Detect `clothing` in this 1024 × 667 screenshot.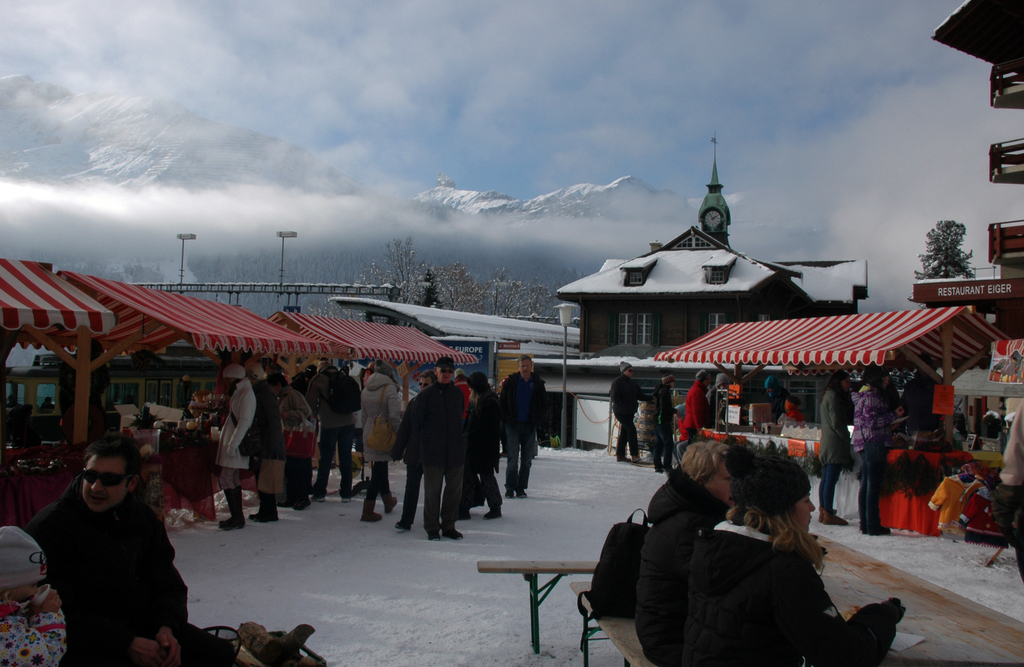
Detection: region(629, 499, 714, 662).
